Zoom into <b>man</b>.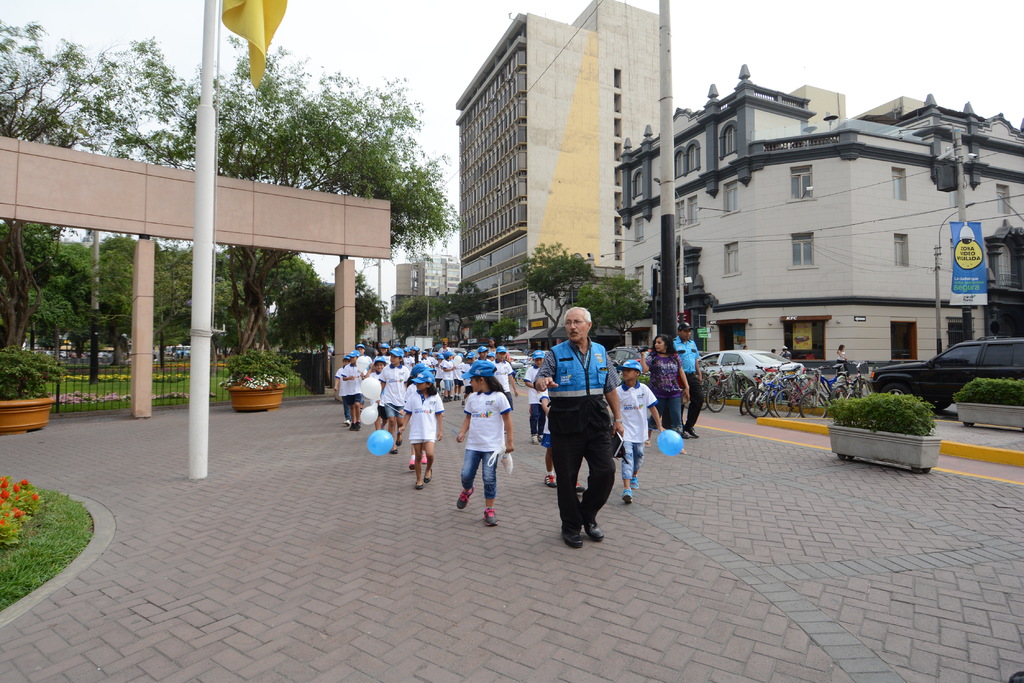
Zoom target: locate(543, 318, 630, 541).
